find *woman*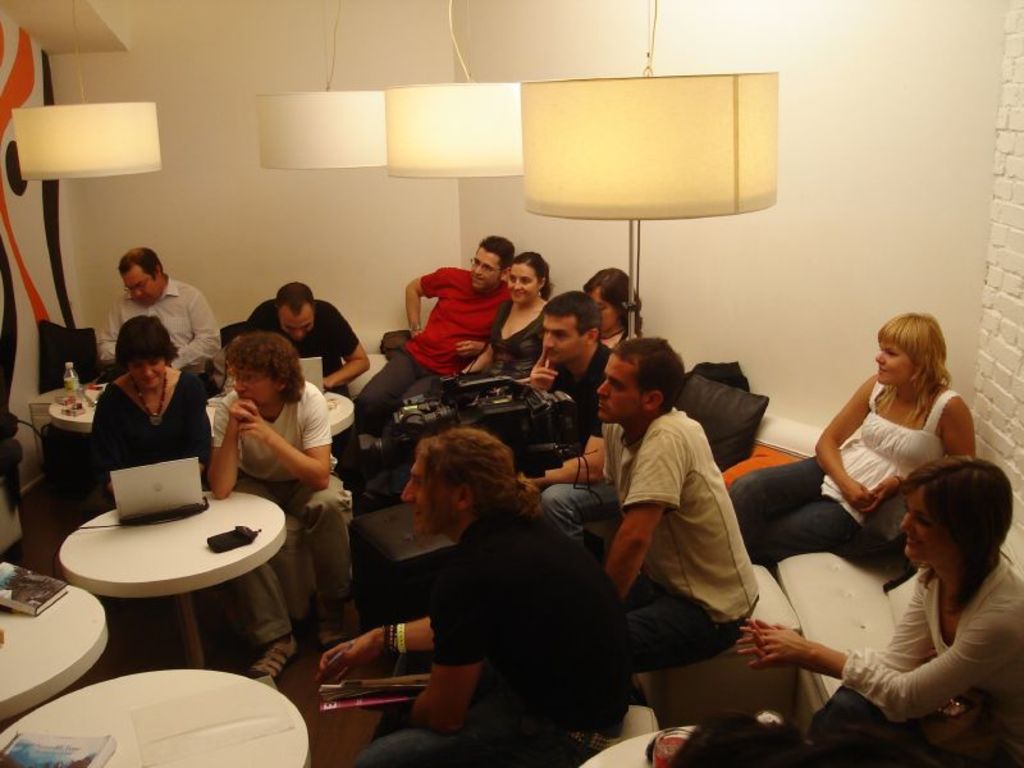
(x1=730, y1=451, x2=1023, y2=767)
